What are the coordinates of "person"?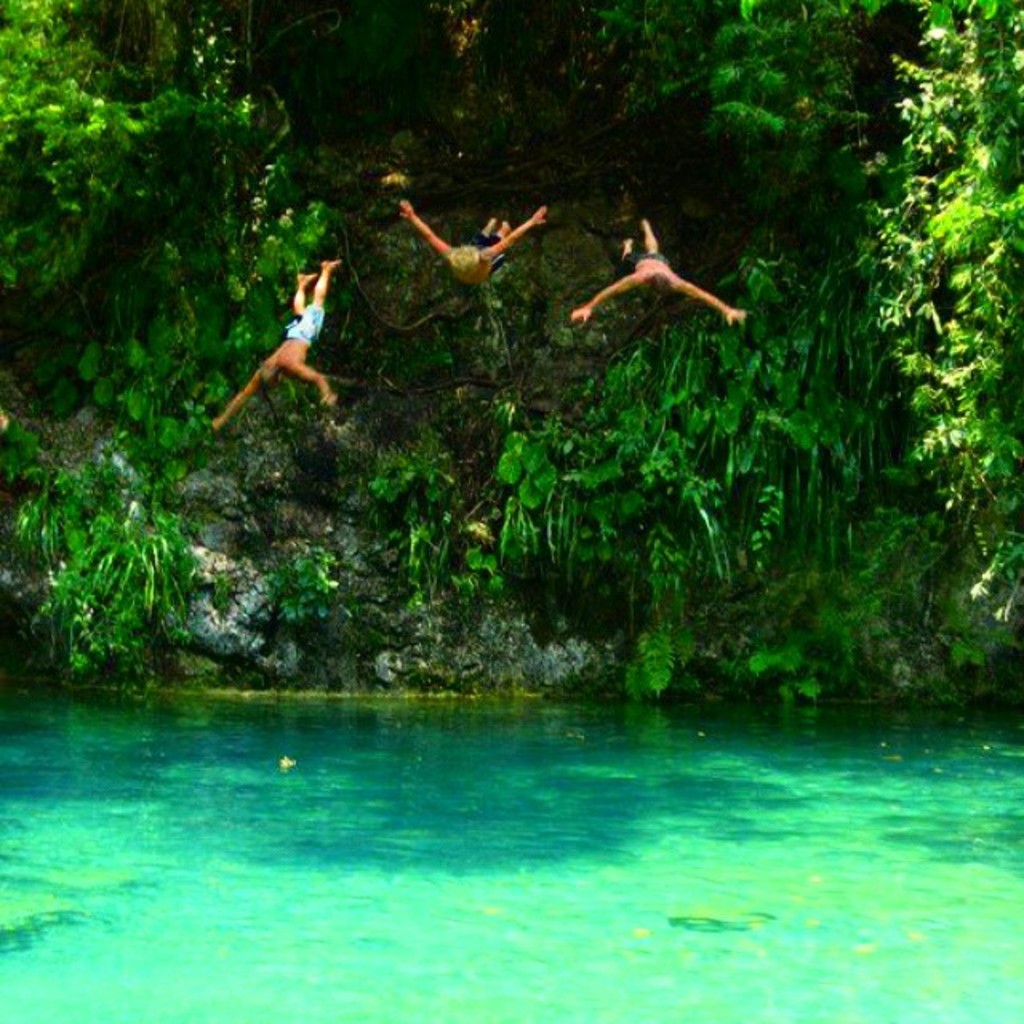
Rect(568, 218, 749, 331).
